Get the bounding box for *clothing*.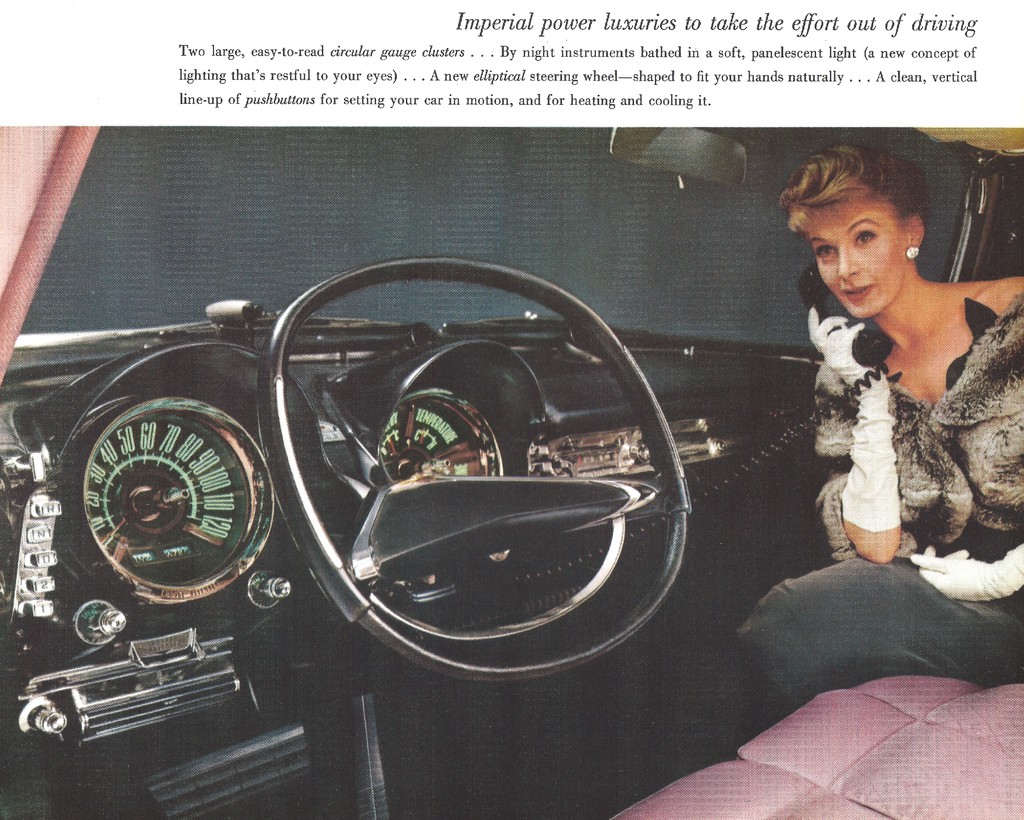
(771,256,1006,627).
